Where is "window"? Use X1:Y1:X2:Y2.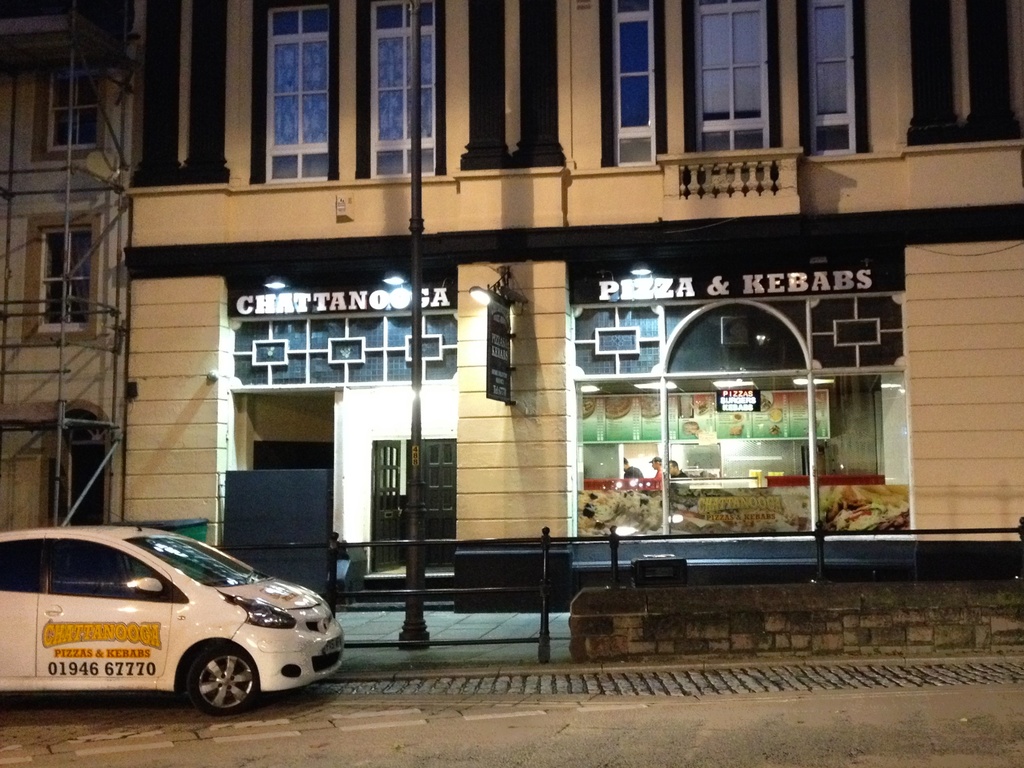
52:64:100:147.
